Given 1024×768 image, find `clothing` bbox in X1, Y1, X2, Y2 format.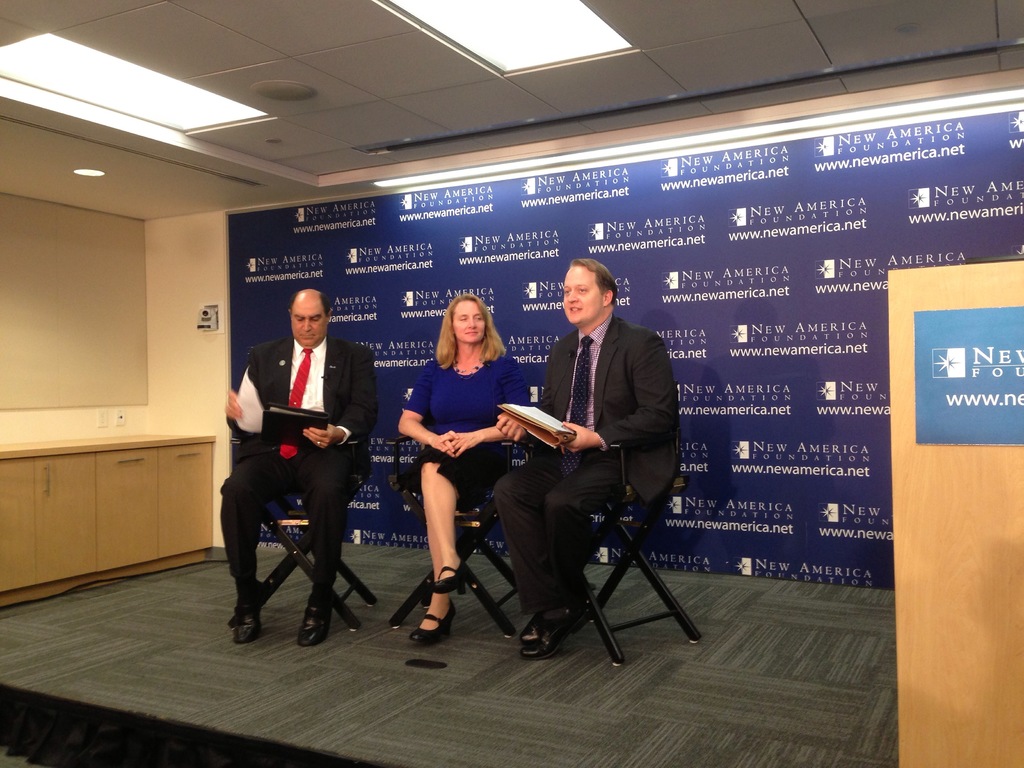
400, 360, 539, 440.
